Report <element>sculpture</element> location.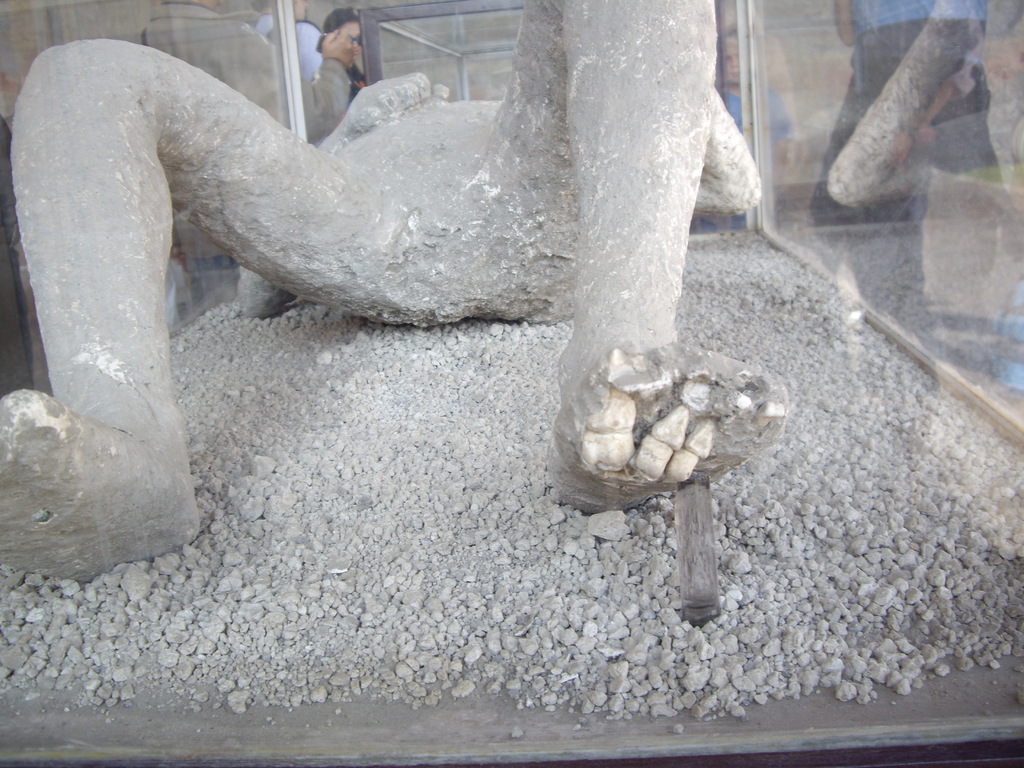
Report: box(0, 0, 801, 603).
